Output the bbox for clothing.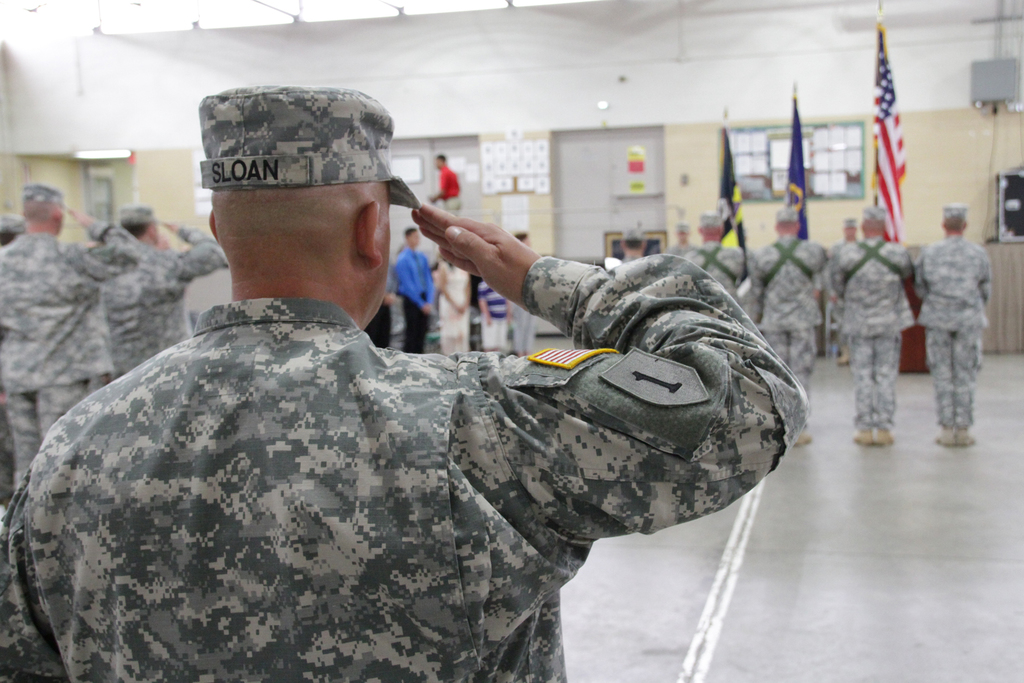
select_region(0, 406, 17, 510).
